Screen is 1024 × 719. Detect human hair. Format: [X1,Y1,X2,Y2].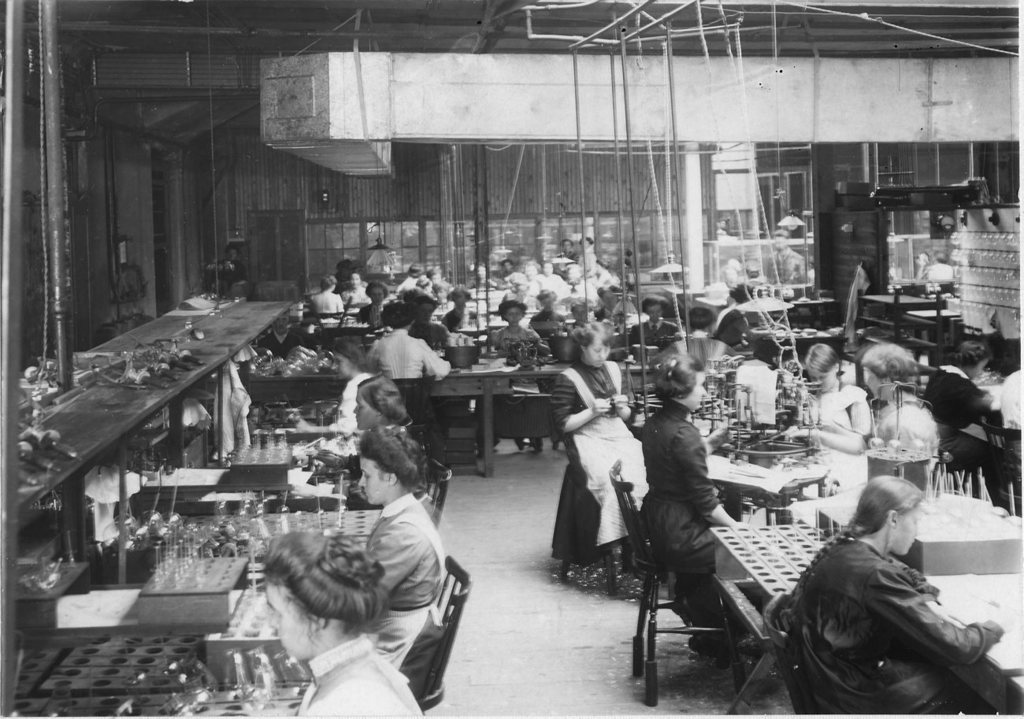
[350,272,358,281].
